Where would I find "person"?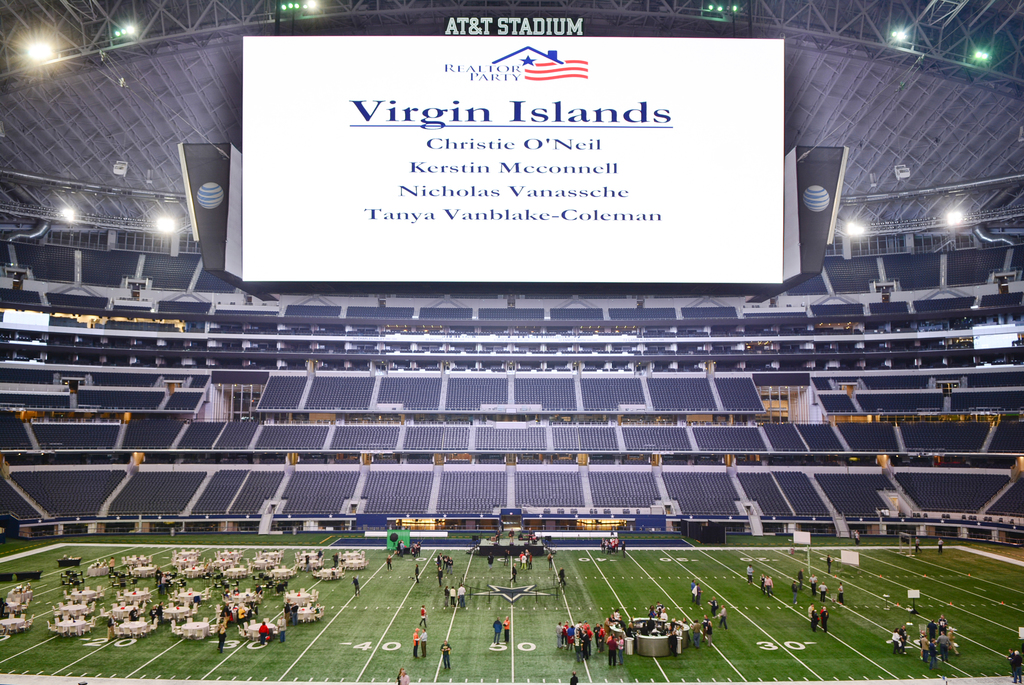
At <region>810, 576, 817, 595</region>.
